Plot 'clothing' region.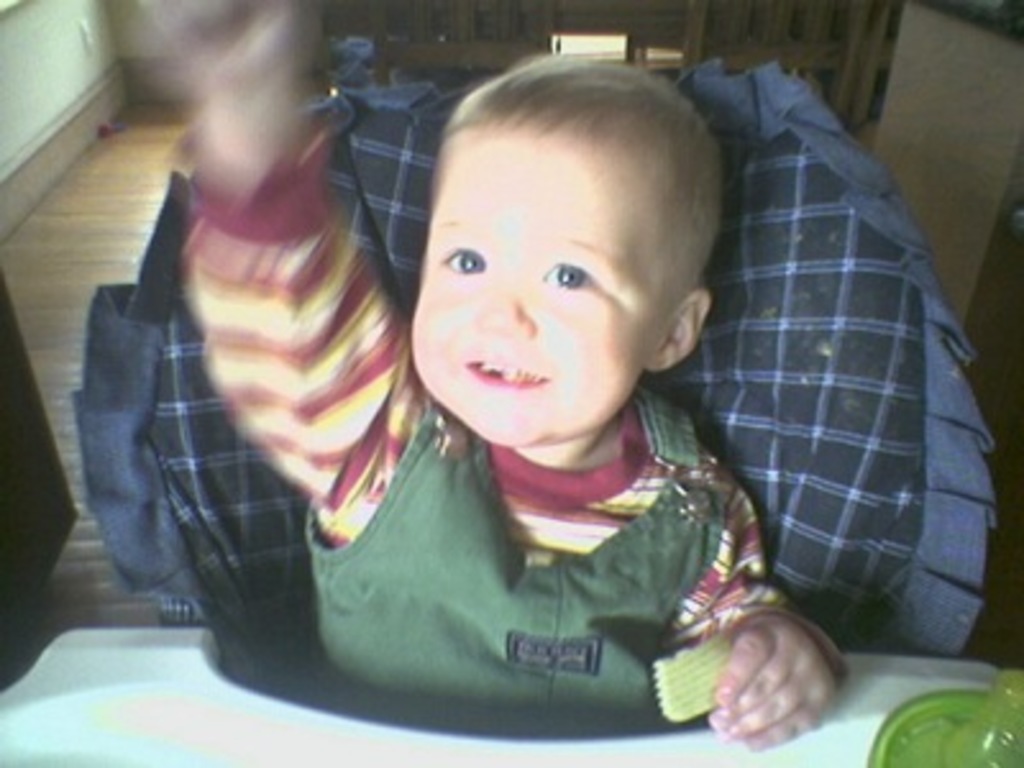
Plotted at bbox=(312, 379, 730, 707).
